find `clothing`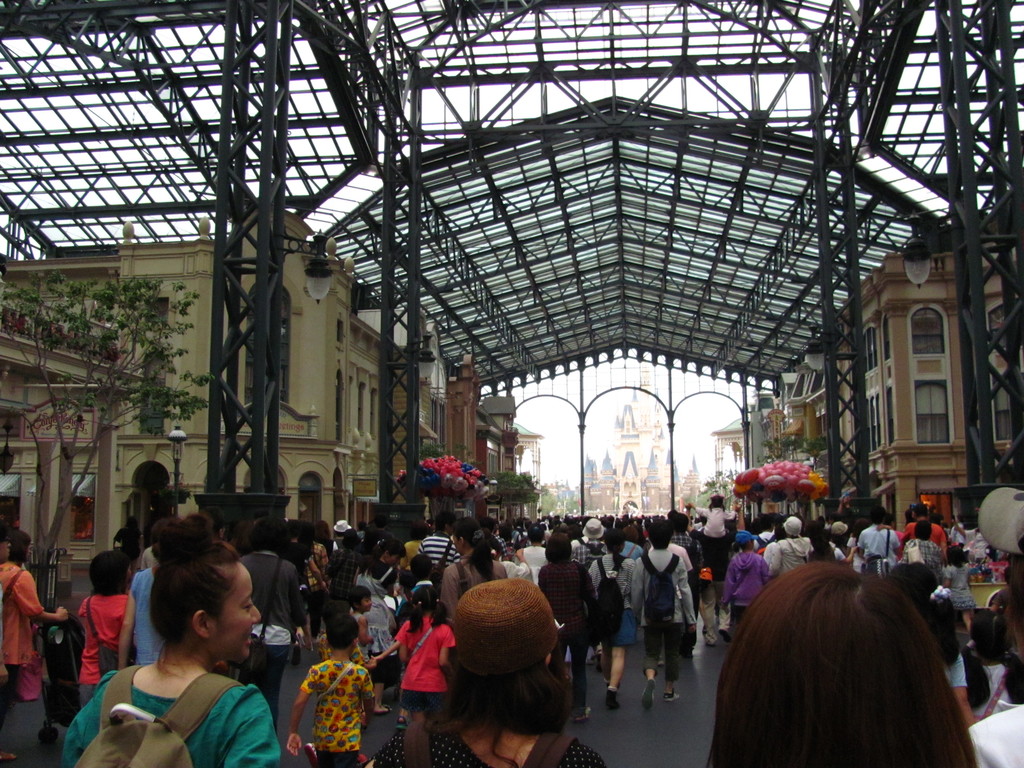
crop(696, 508, 735, 539)
